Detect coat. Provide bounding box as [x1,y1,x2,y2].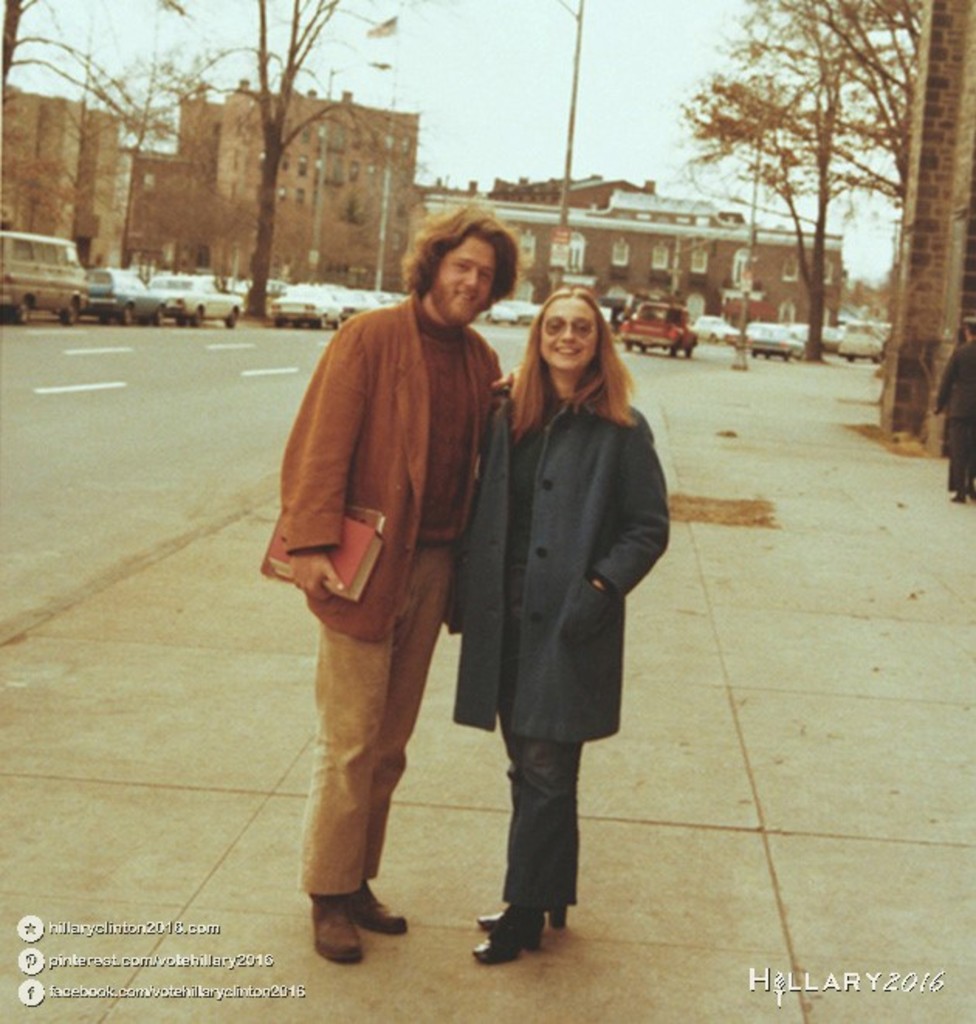
[274,302,521,635].
